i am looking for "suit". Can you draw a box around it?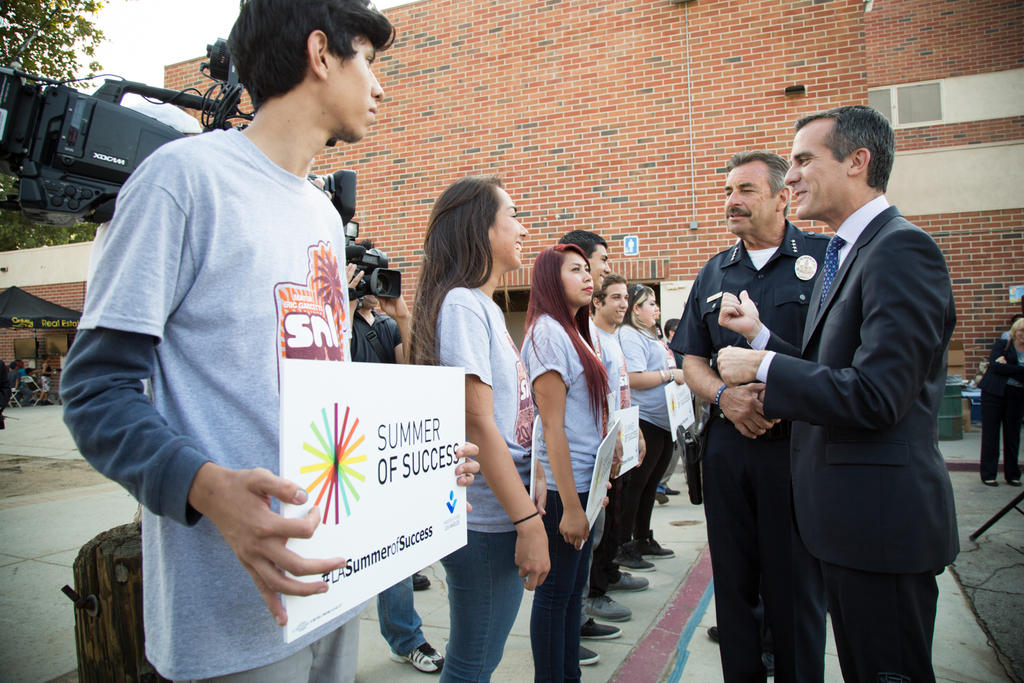
Sure, the bounding box is bbox=[719, 119, 971, 677].
